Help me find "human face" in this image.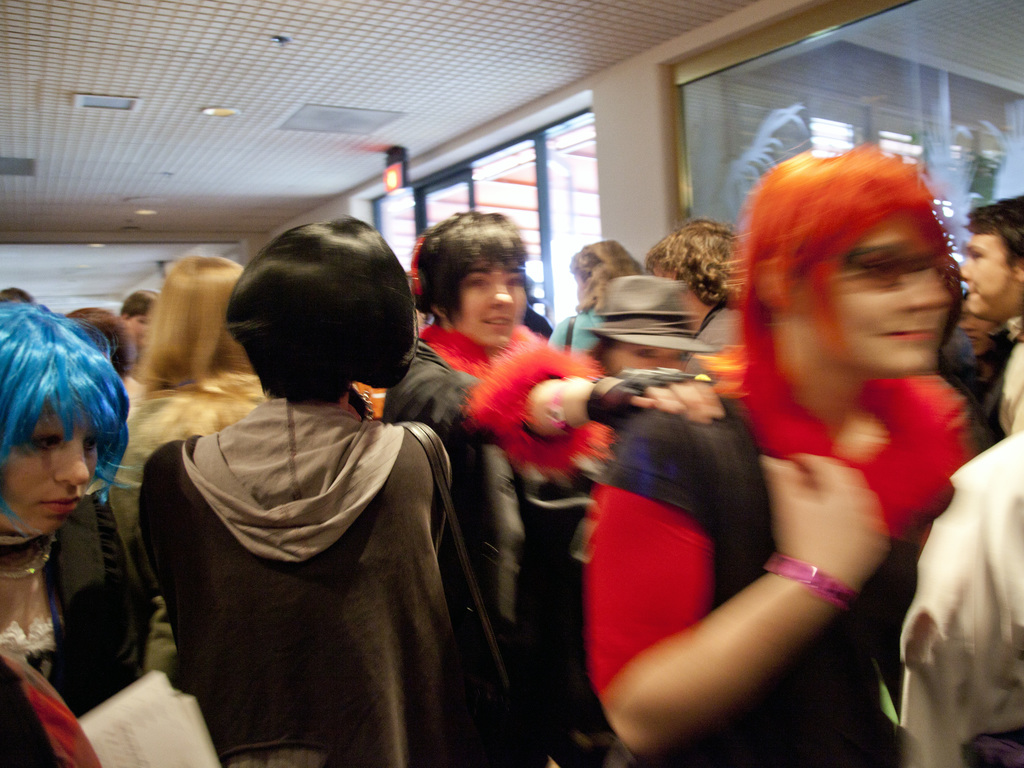
Found it: (810, 212, 946, 371).
